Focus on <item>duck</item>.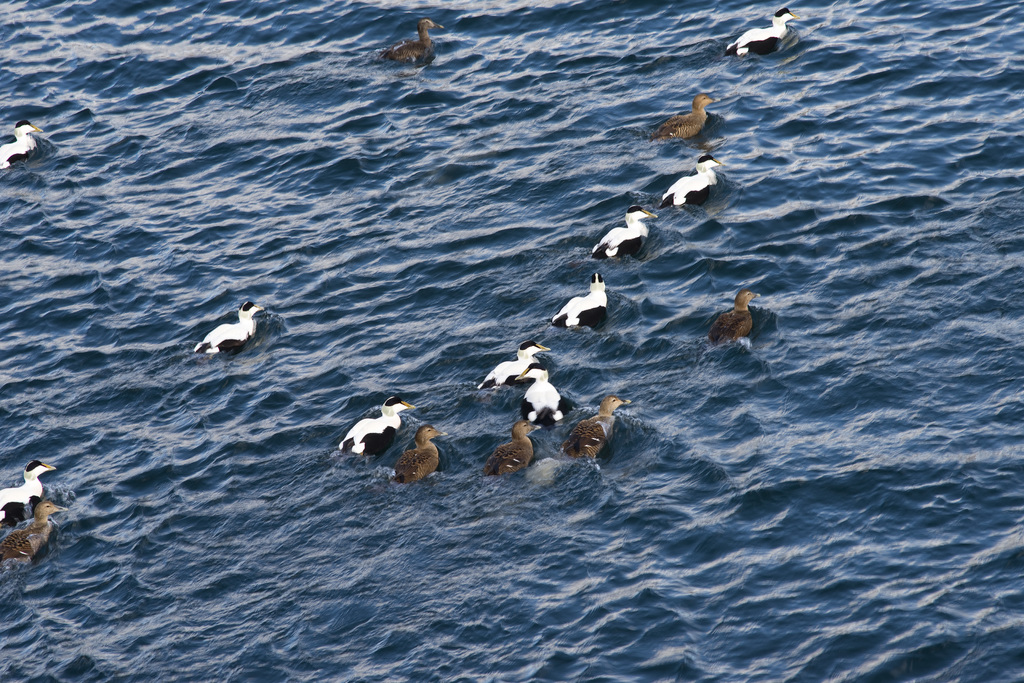
Focused at bbox=(515, 365, 568, 425).
